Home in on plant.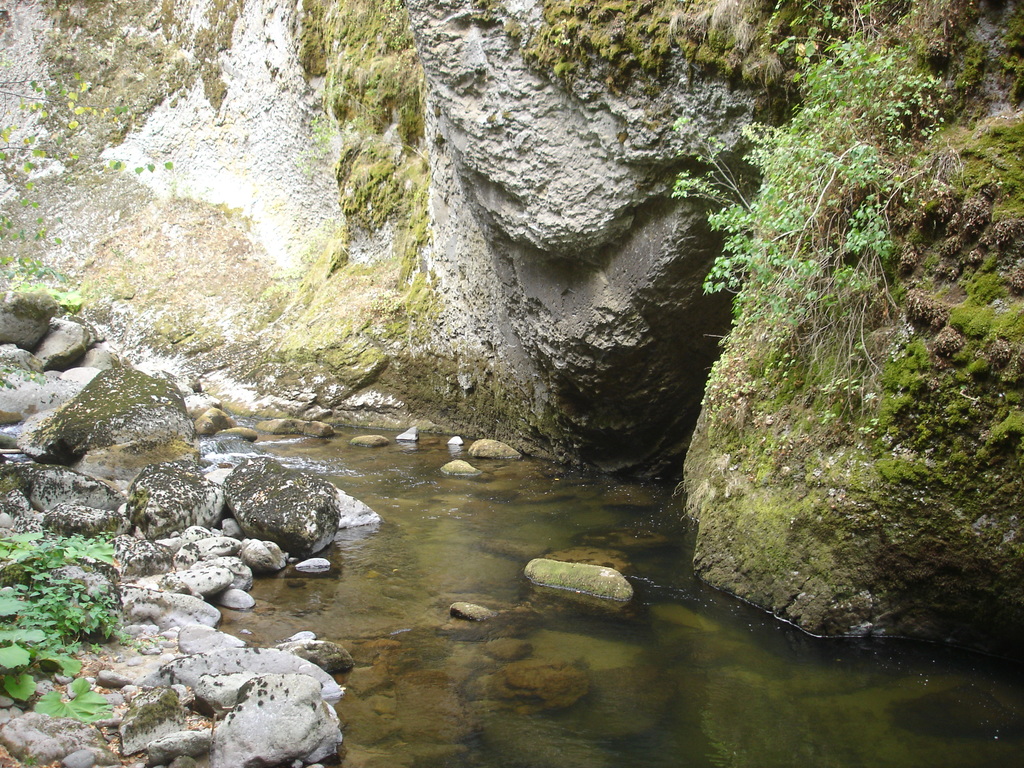
Homed in at bbox(0, 366, 52, 396).
